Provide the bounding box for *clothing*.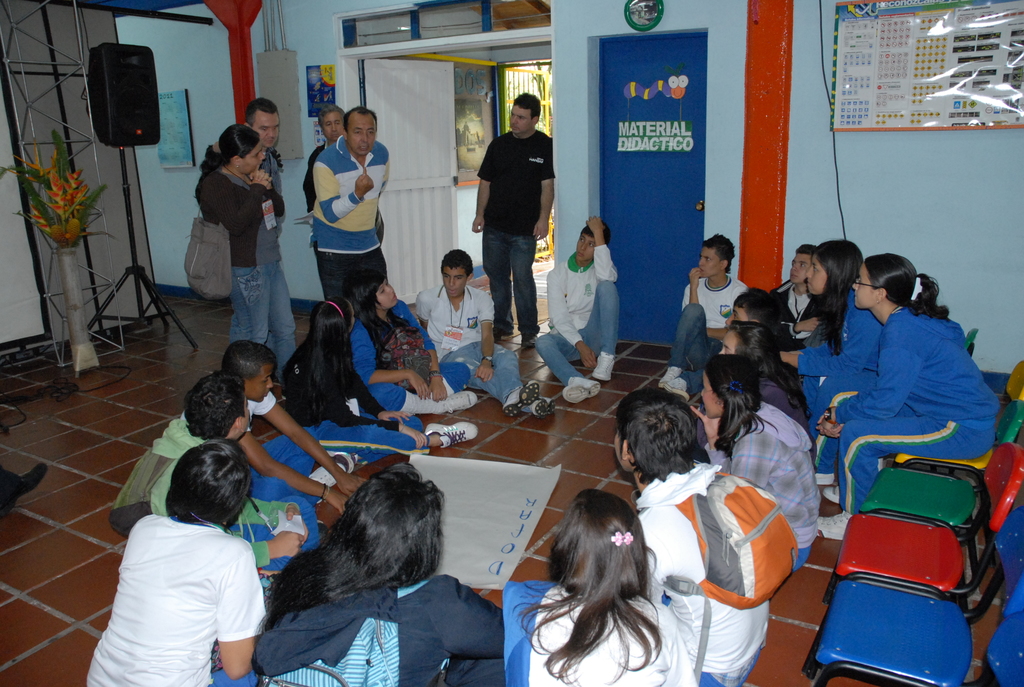
[x1=413, y1=286, x2=525, y2=401].
